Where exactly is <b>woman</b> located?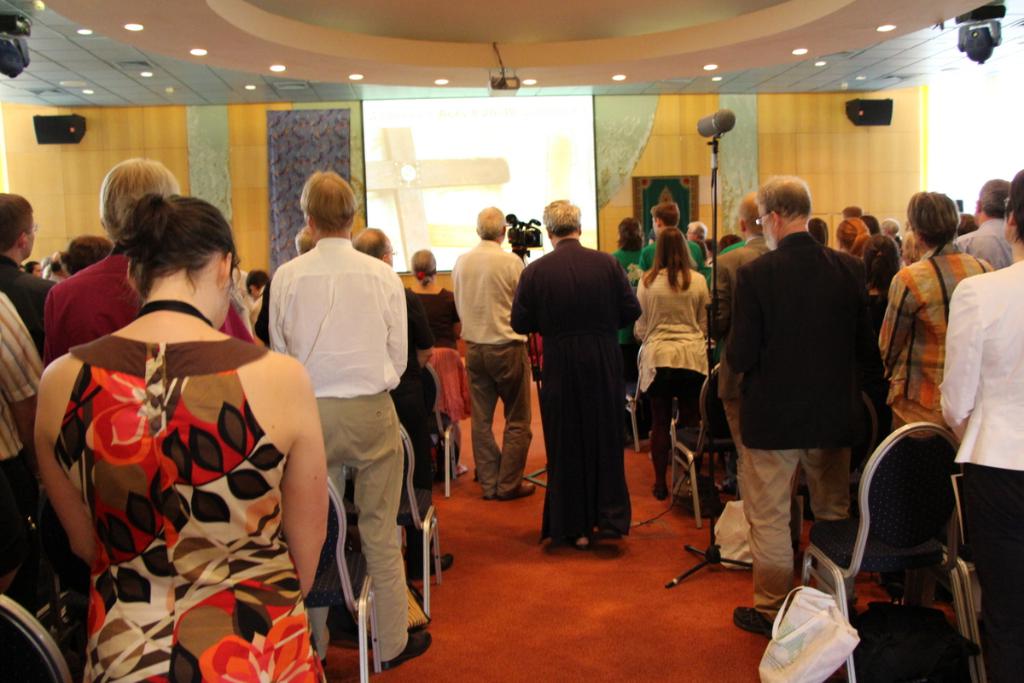
Its bounding box is locate(942, 169, 1023, 682).
